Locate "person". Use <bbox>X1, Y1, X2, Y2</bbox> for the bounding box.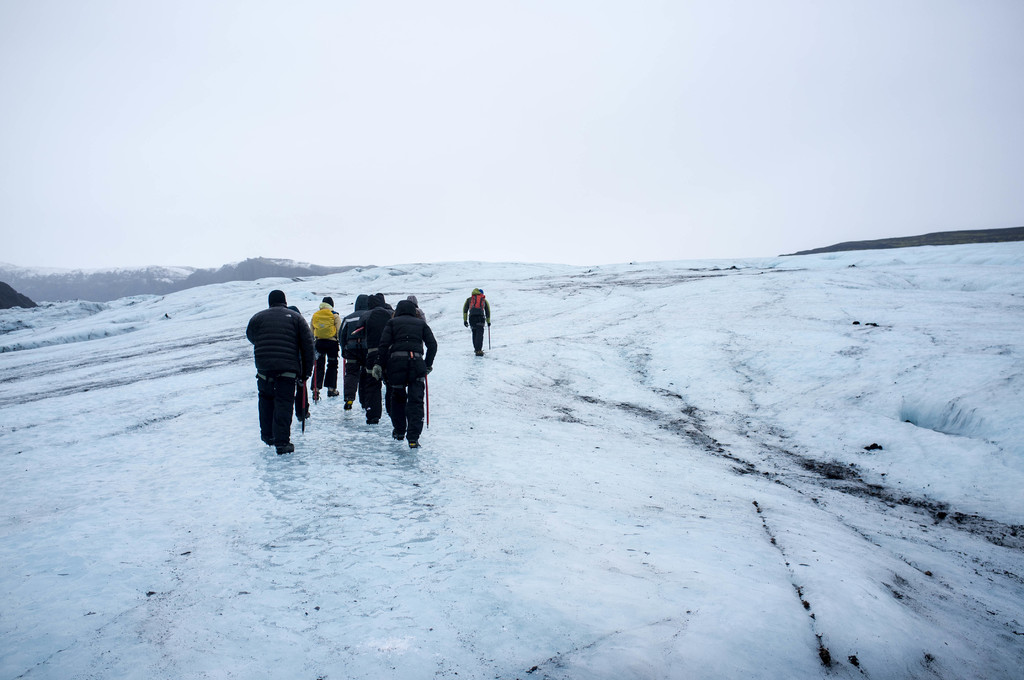
<bbox>287, 304, 311, 423</bbox>.
